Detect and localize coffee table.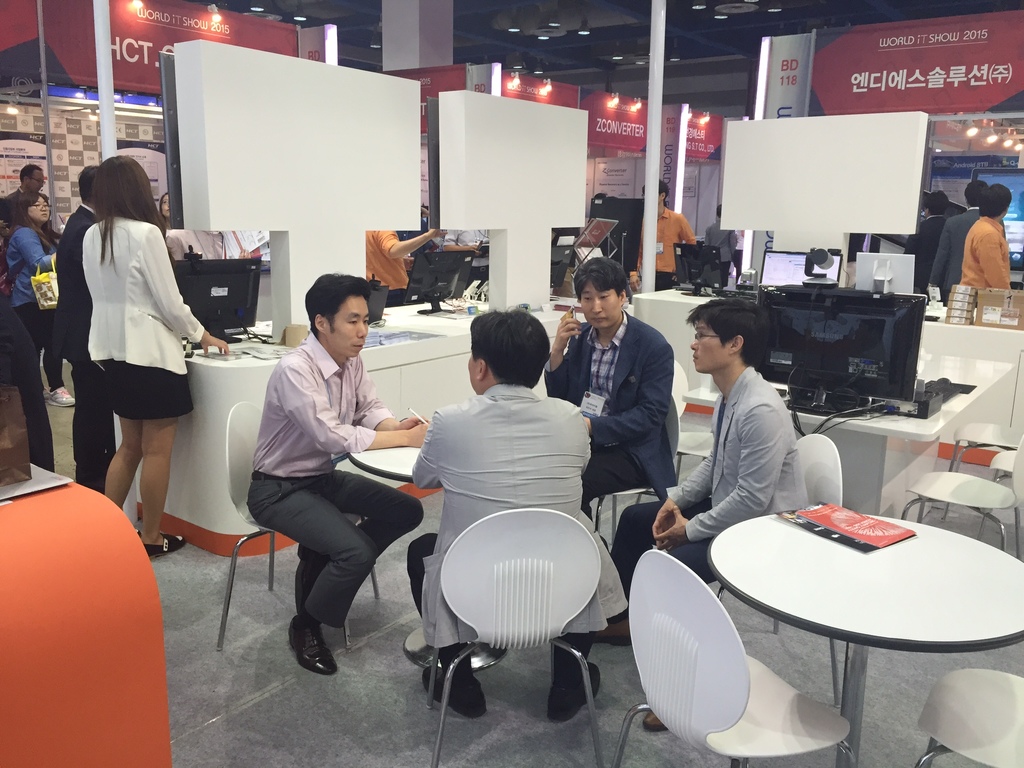
Localized at 346,426,439,488.
